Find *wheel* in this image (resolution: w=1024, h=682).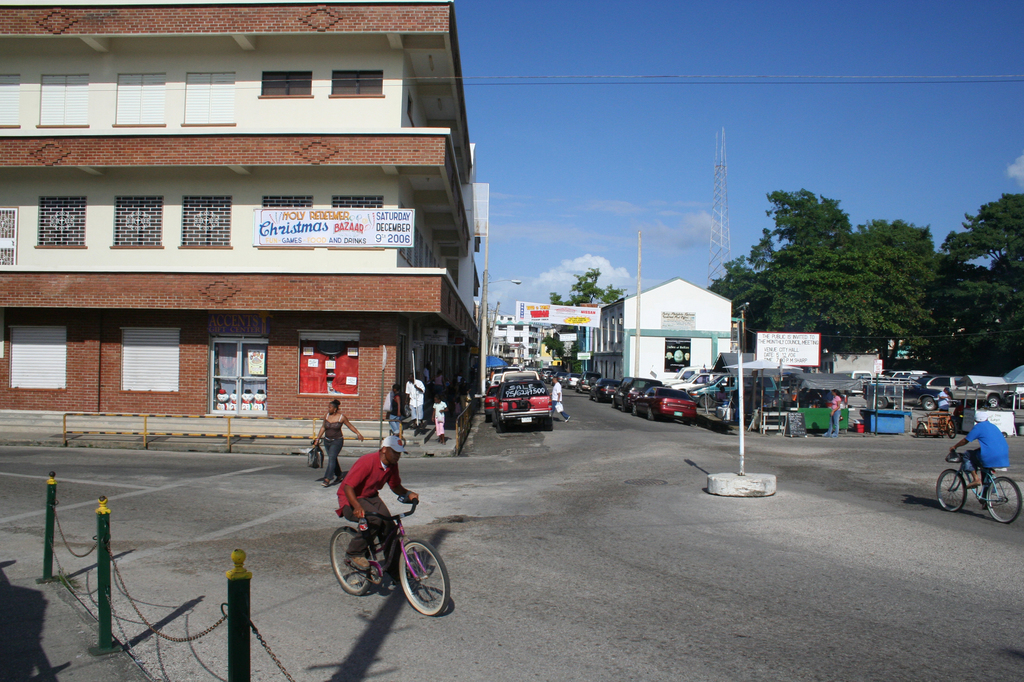
[610, 398, 618, 408].
